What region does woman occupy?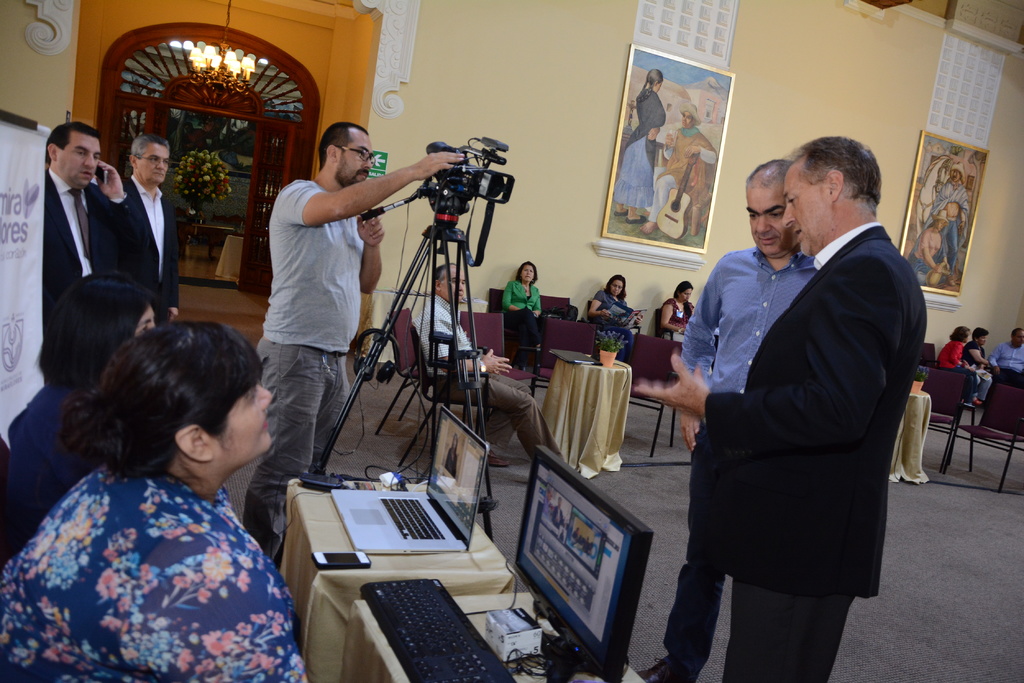
{"left": 938, "top": 322, "right": 980, "bottom": 405}.
